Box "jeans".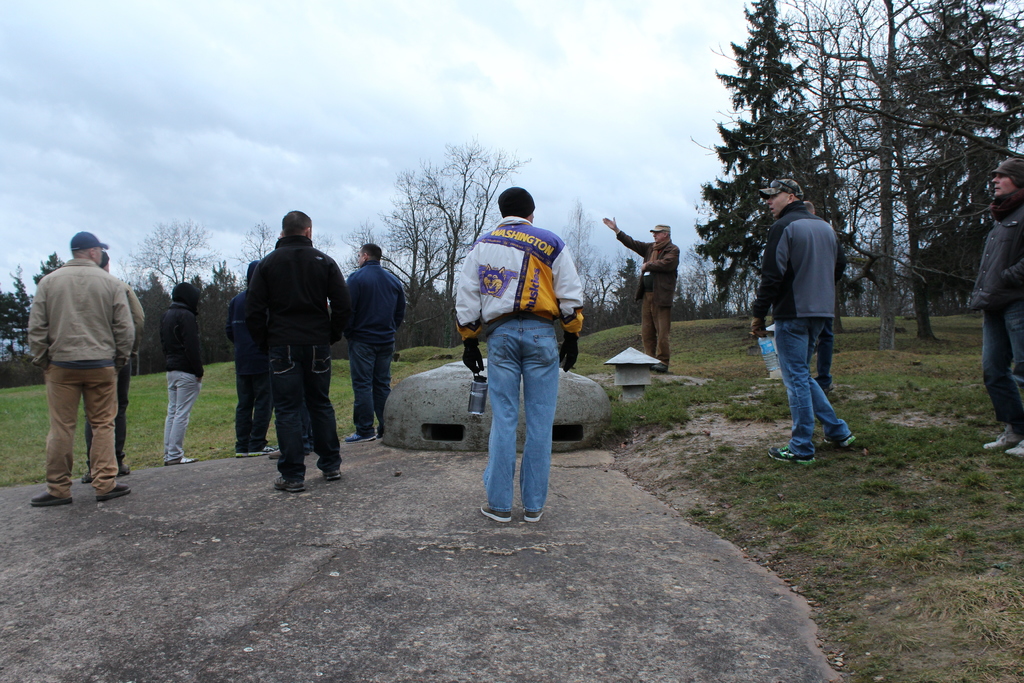
bbox=(231, 343, 280, 457).
